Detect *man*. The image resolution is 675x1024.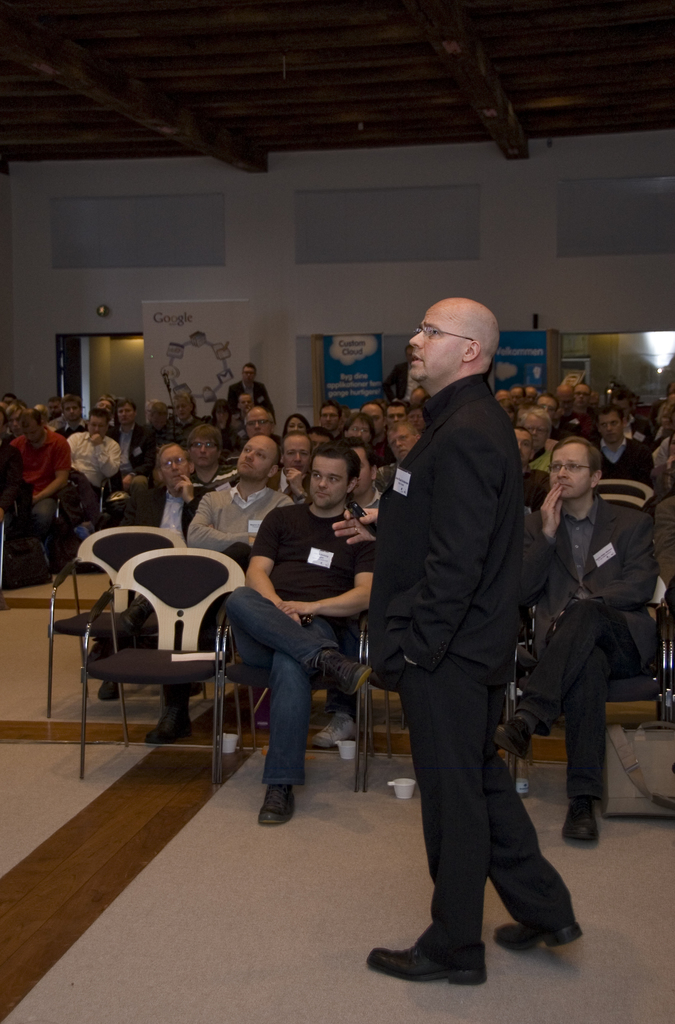
8/403/72/560.
